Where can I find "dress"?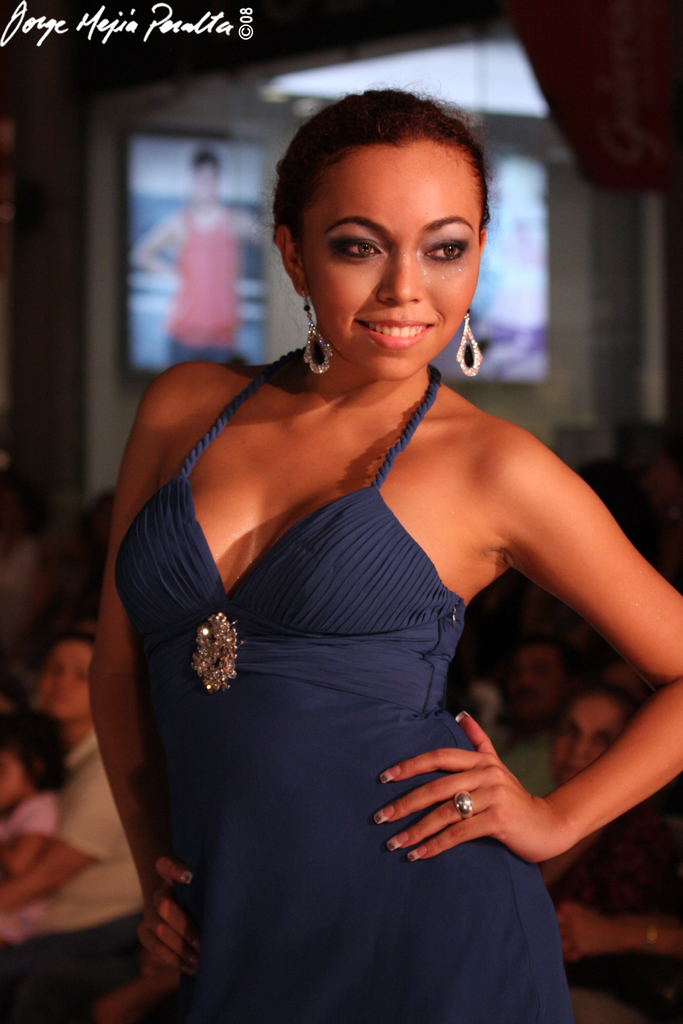
You can find it at x1=0, y1=733, x2=146, y2=1023.
